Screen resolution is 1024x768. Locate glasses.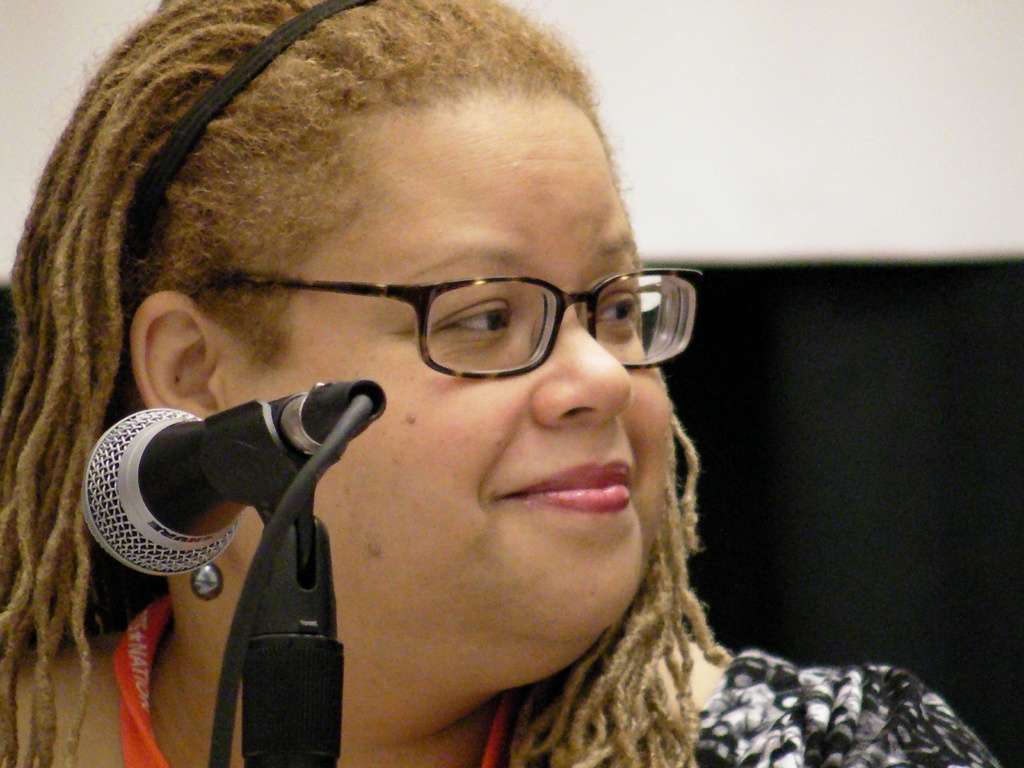
[189,251,698,392].
